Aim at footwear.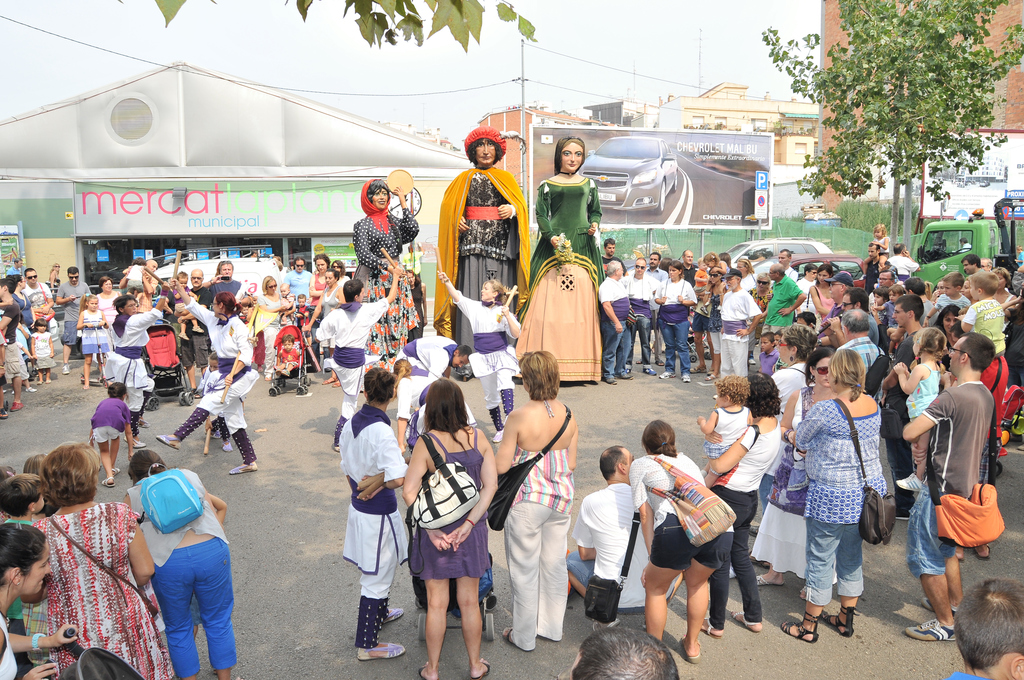
Aimed at [502, 630, 525, 645].
